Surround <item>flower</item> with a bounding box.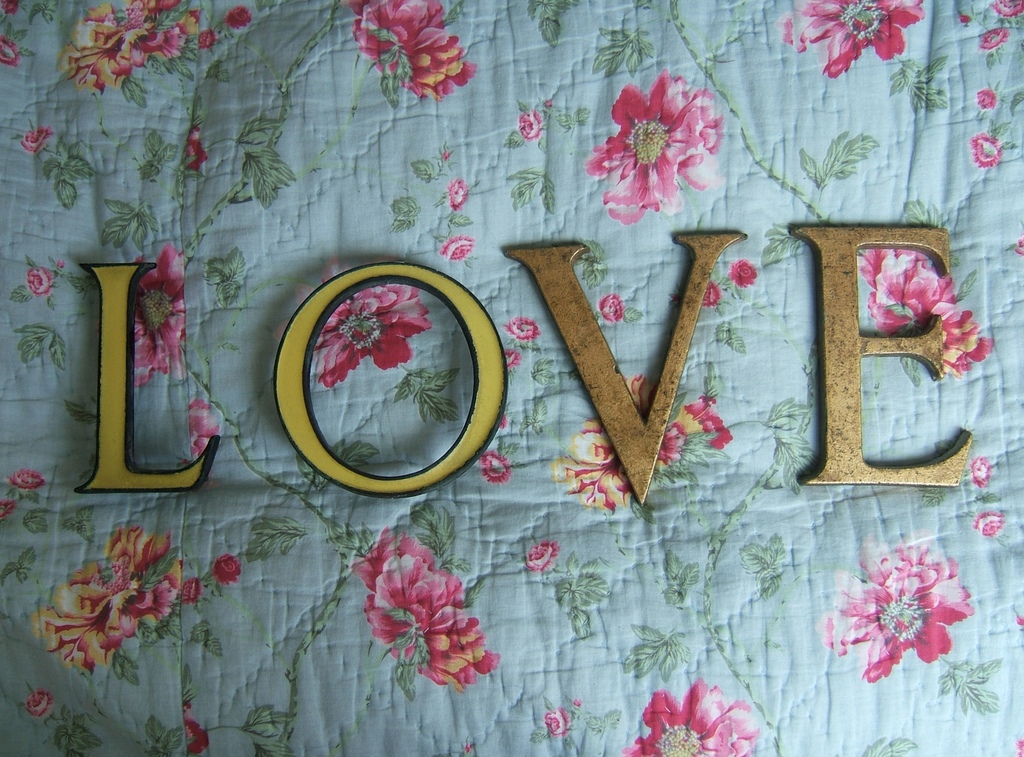
x1=438, y1=236, x2=474, y2=261.
